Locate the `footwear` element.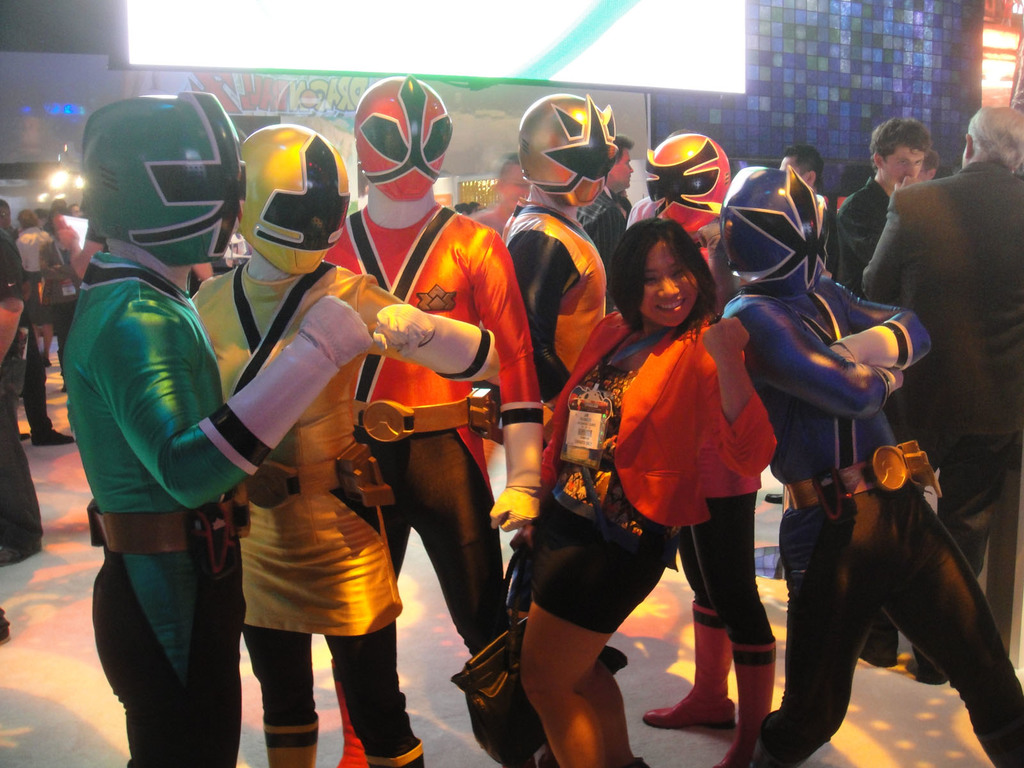
Element bbox: [29, 426, 77, 445].
